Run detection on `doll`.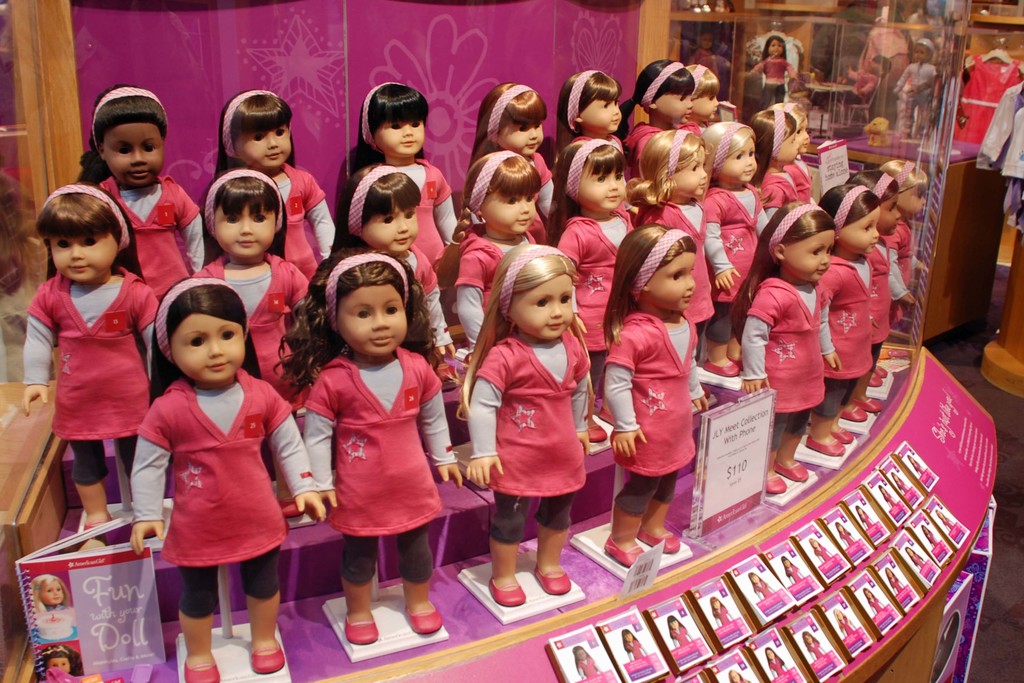
Result: 755 571 776 604.
